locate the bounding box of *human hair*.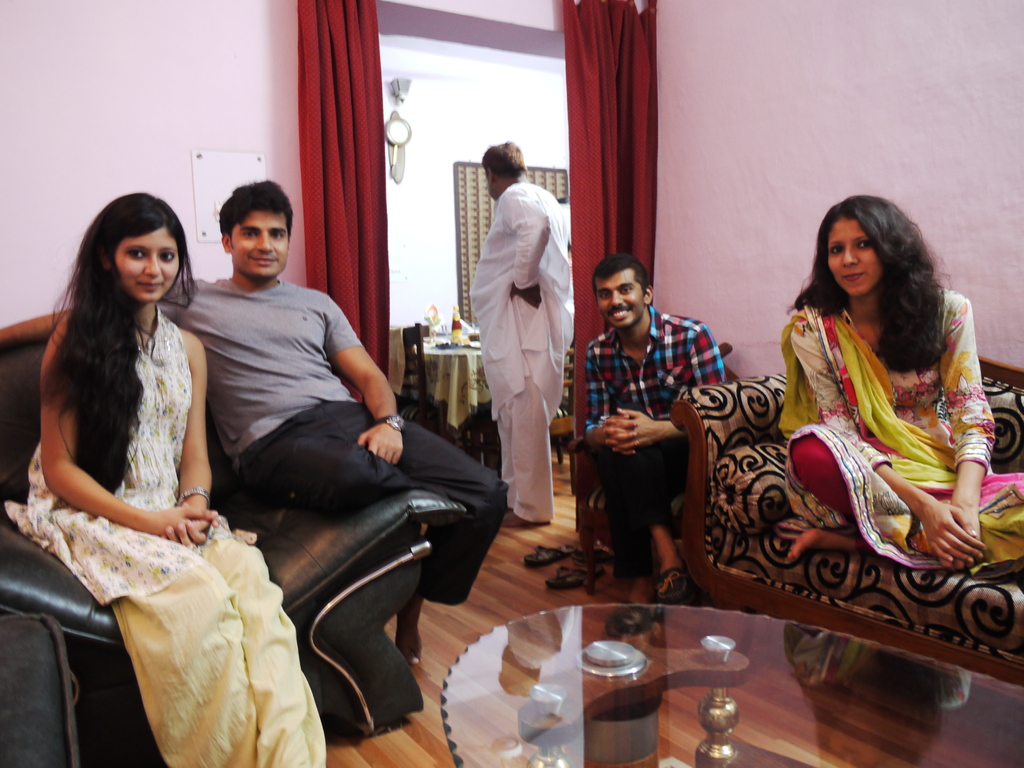
Bounding box: <region>479, 140, 525, 180</region>.
